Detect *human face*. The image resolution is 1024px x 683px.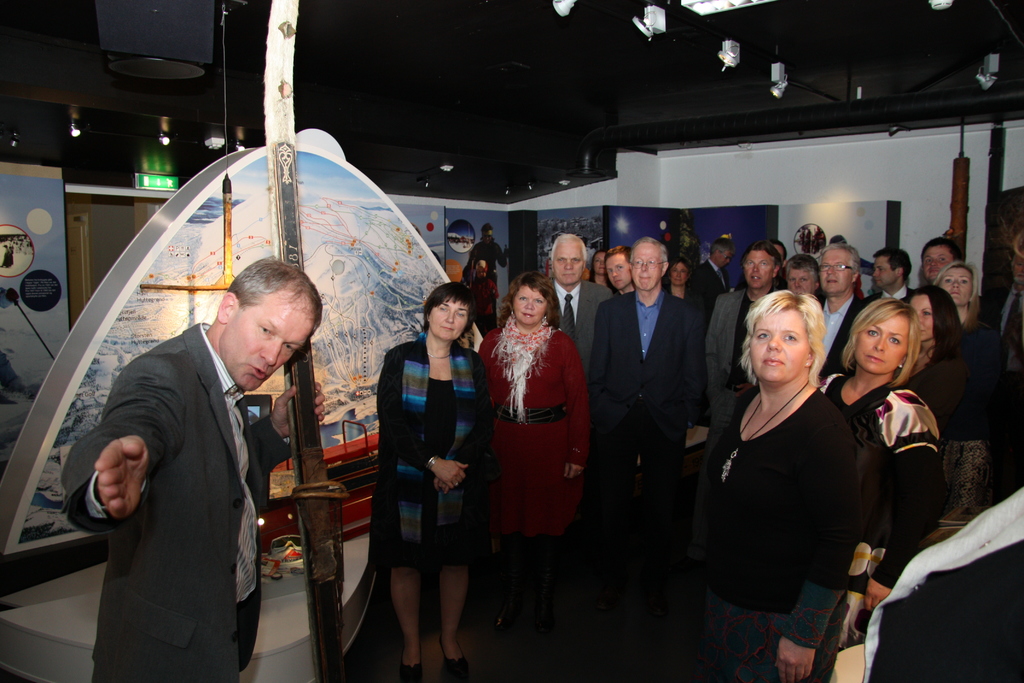
pyautogui.locateOnScreen(223, 292, 312, 393).
